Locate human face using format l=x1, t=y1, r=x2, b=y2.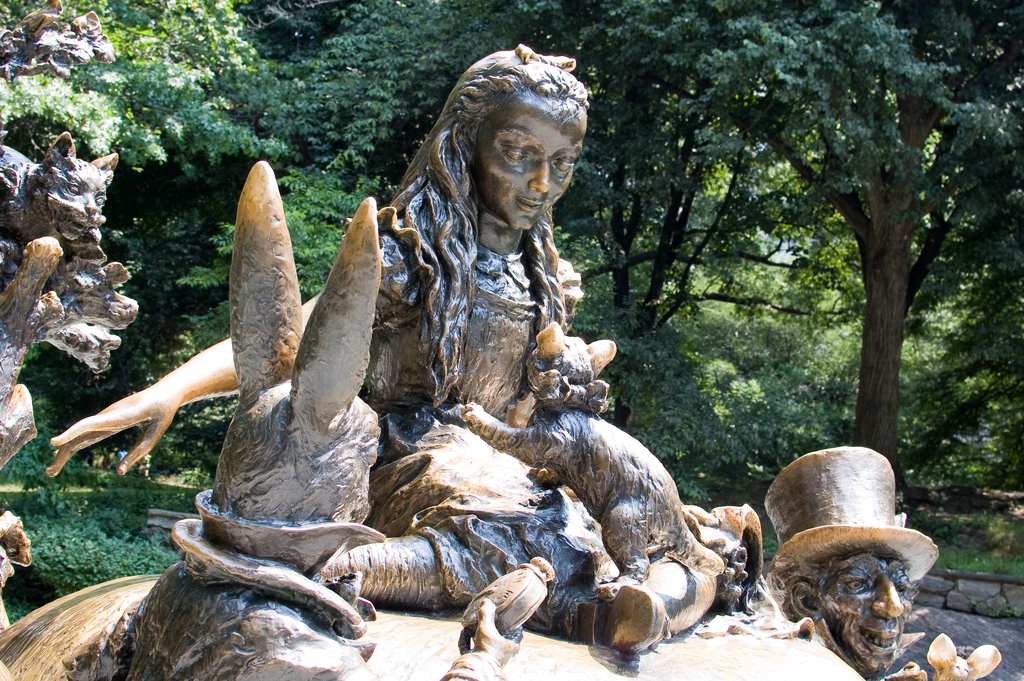
l=478, t=108, r=580, b=232.
